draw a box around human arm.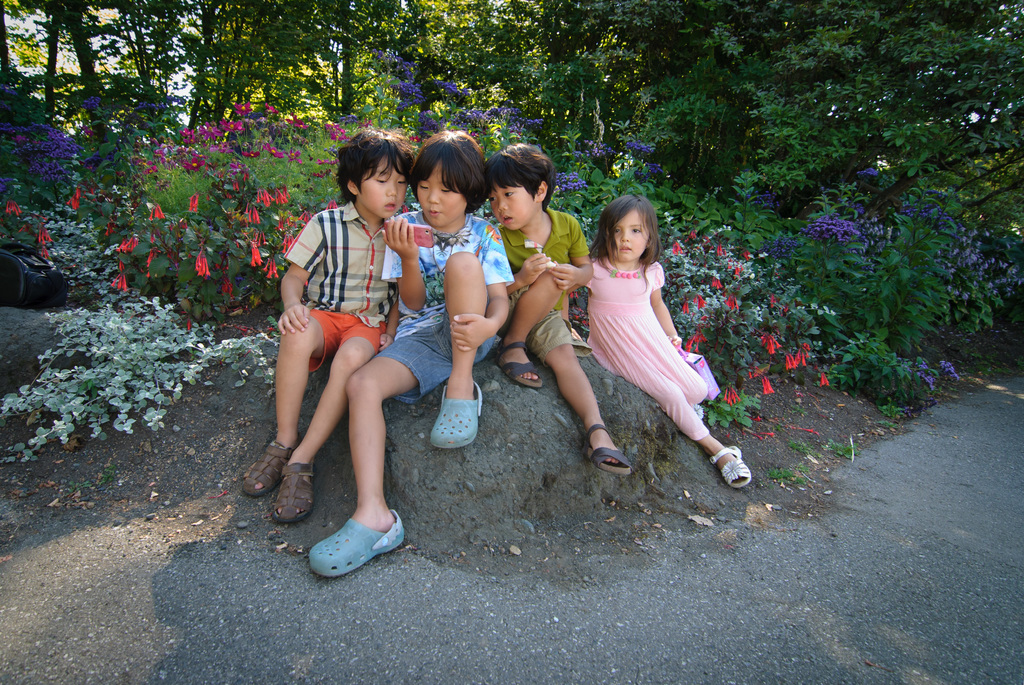
Rect(276, 220, 325, 337).
